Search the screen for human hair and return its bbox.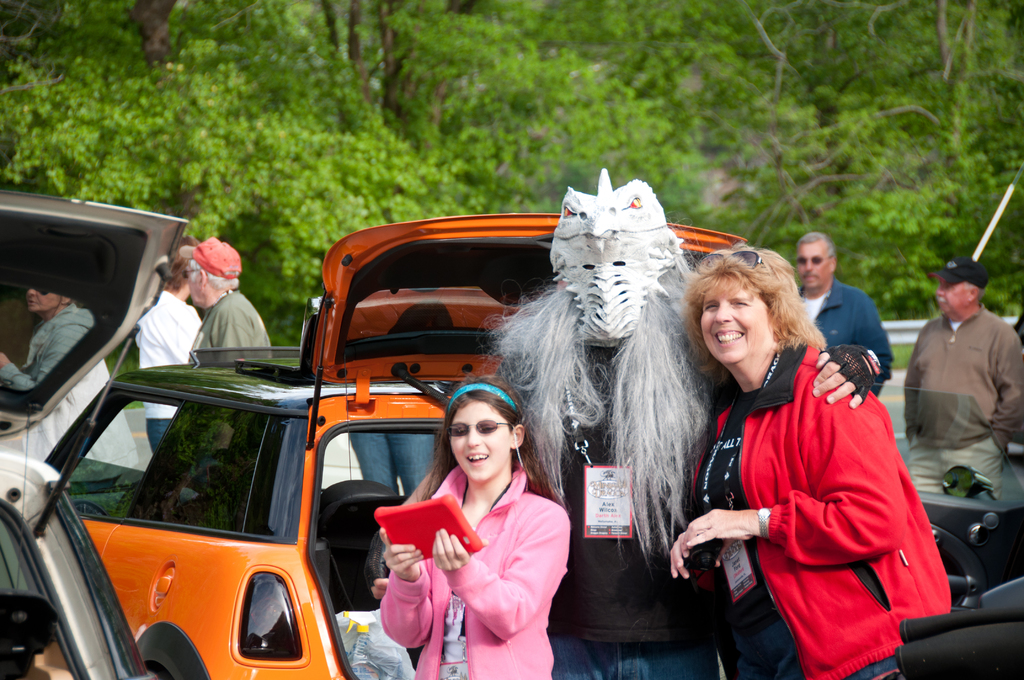
Found: bbox(692, 255, 820, 399).
